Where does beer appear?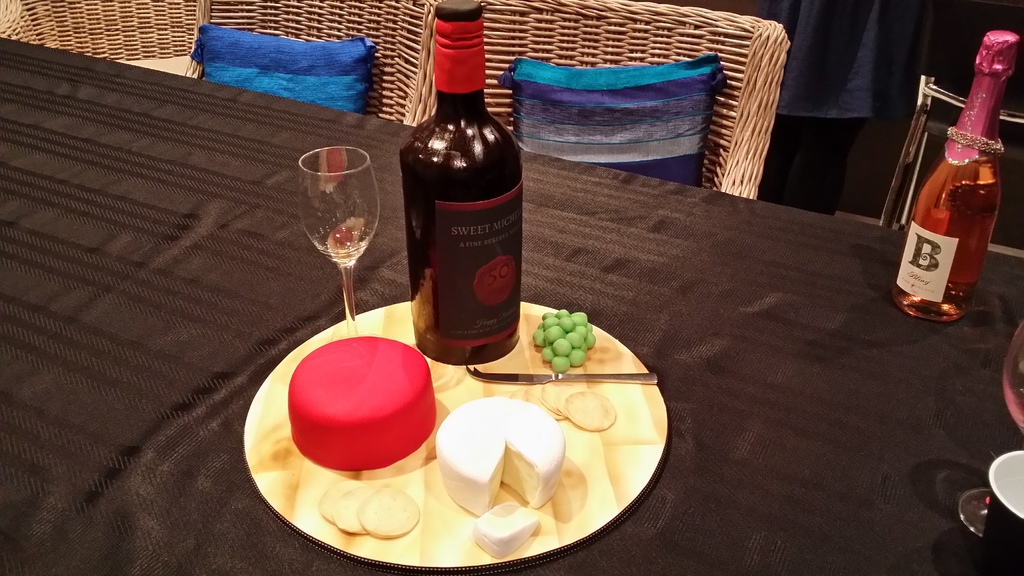
Appears at 288:143:389:338.
